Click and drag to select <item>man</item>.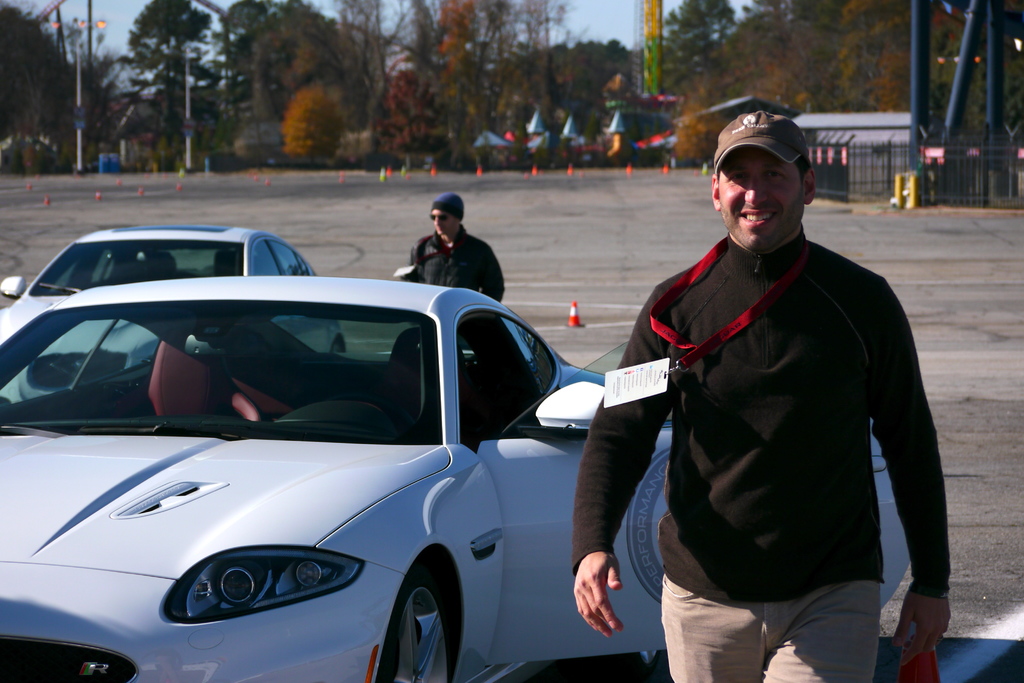
Selection: 406/192/509/304.
